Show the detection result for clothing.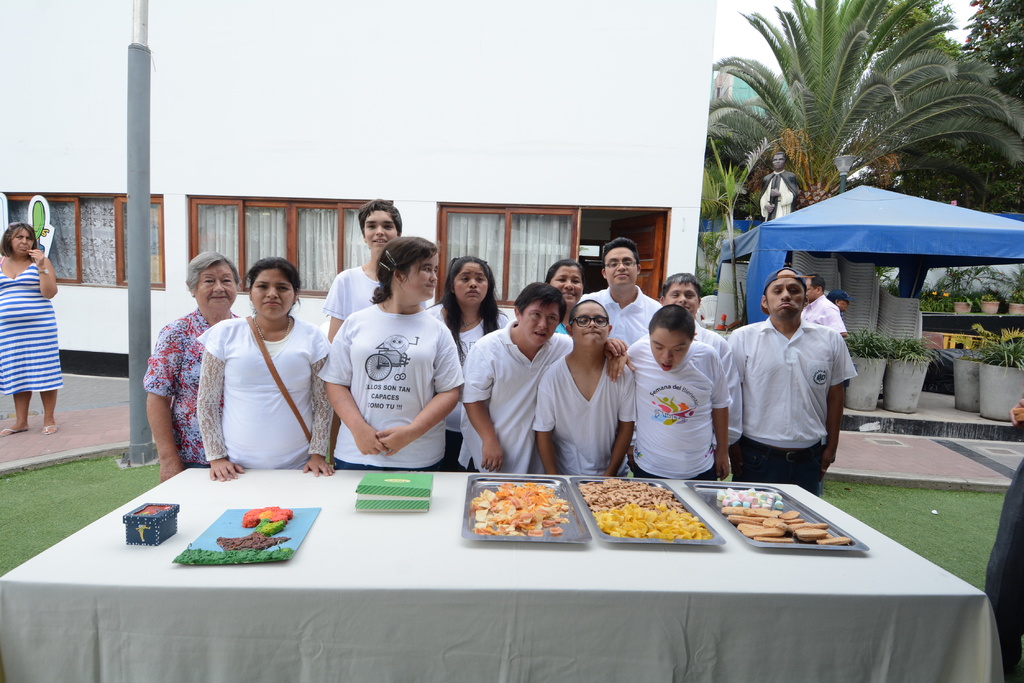
x1=429 y1=302 x2=513 y2=473.
